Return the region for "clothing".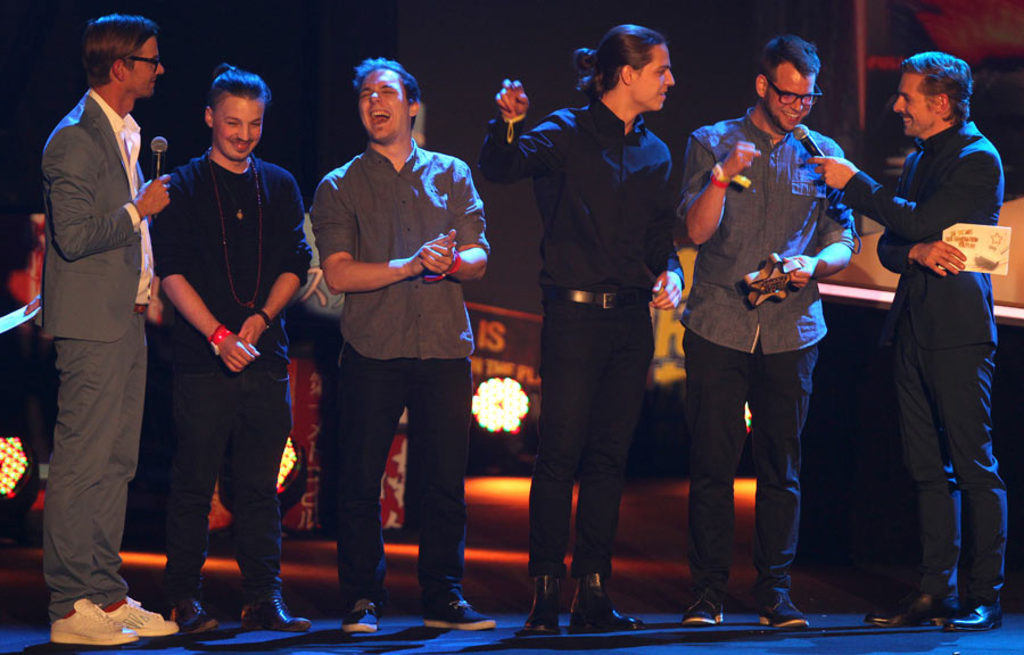
(307, 147, 490, 595).
